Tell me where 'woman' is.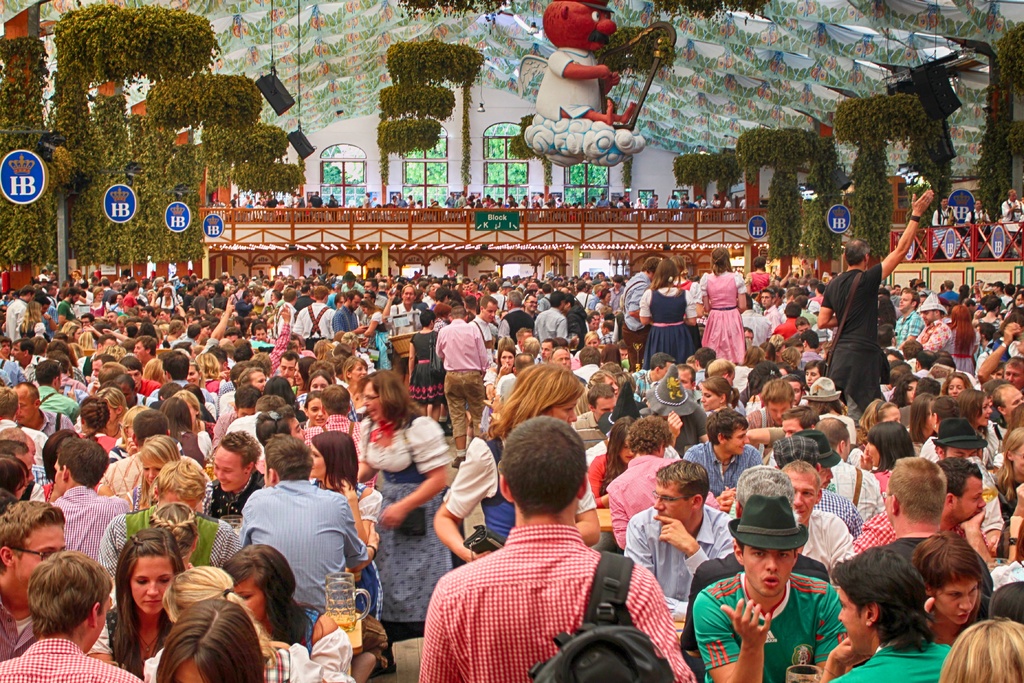
'woman' is at bbox(855, 425, 917, 495).
